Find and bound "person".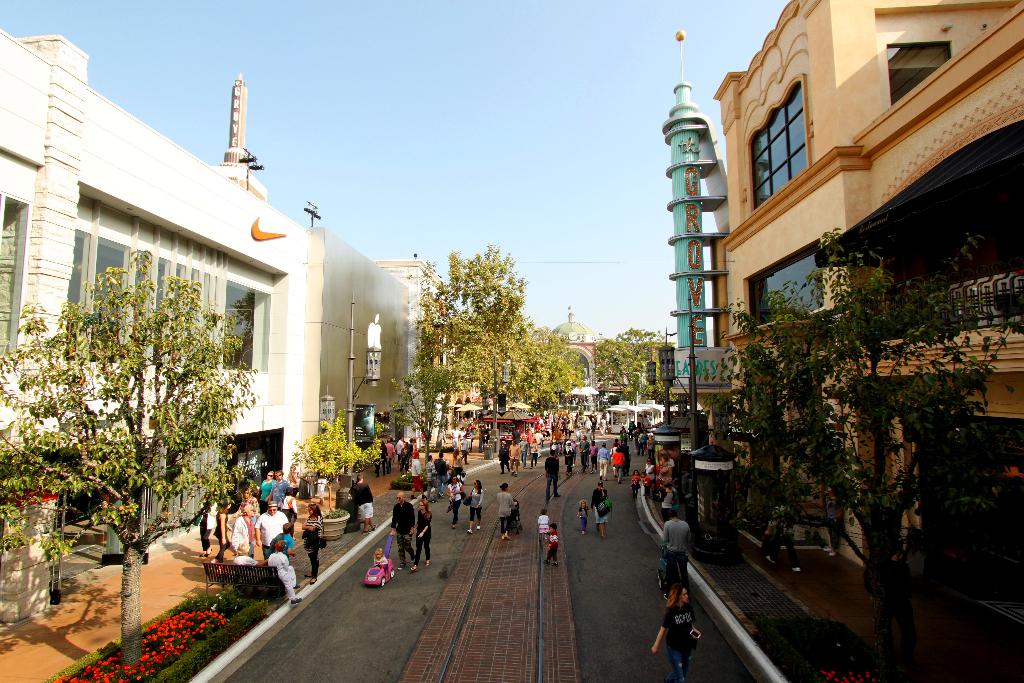
Bound: <region>576, 501, 588, 533</region>.
